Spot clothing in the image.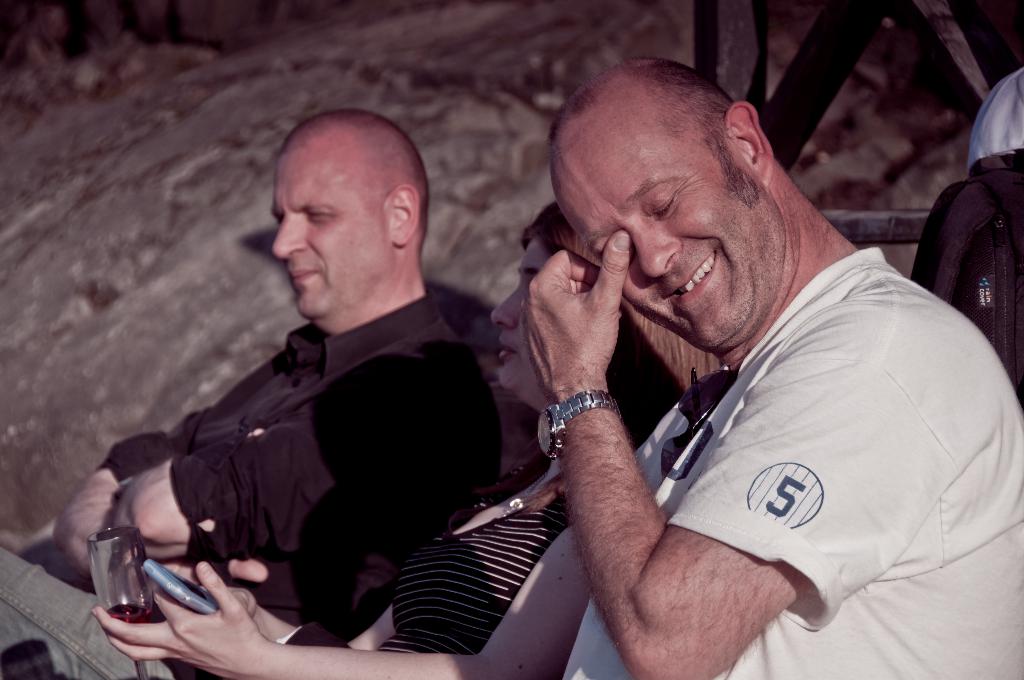
clothing found at [x1=0, y1=292, x2=500, y2=679].
